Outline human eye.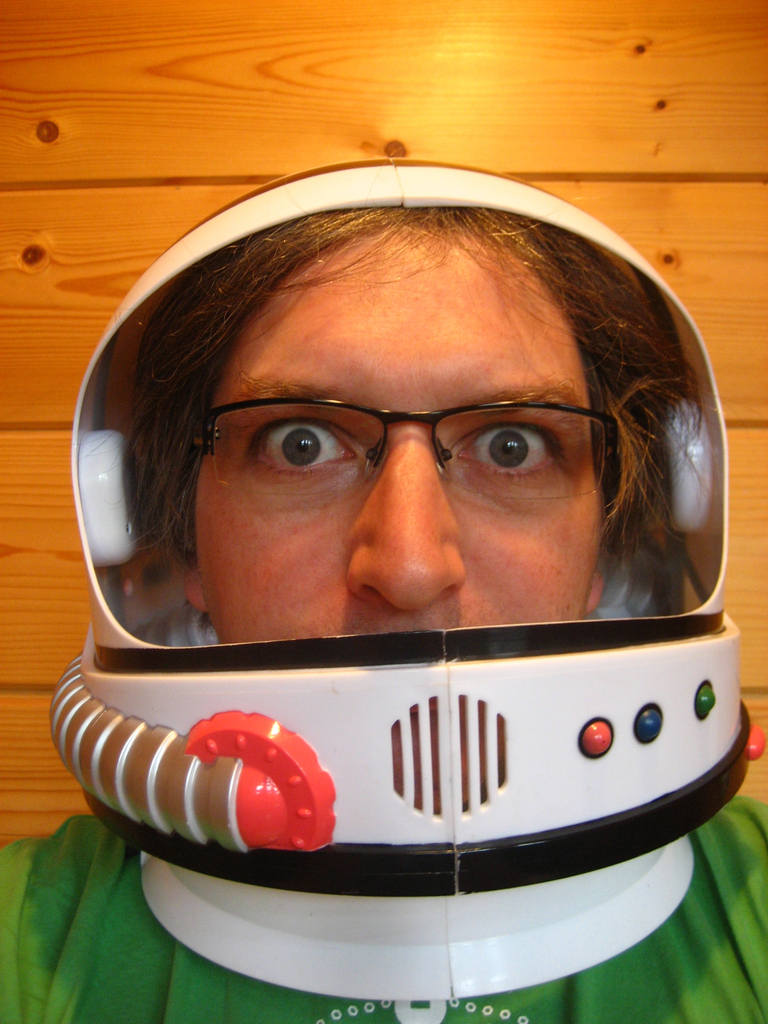
Outline: BBox(246, 412, 361, 484).
